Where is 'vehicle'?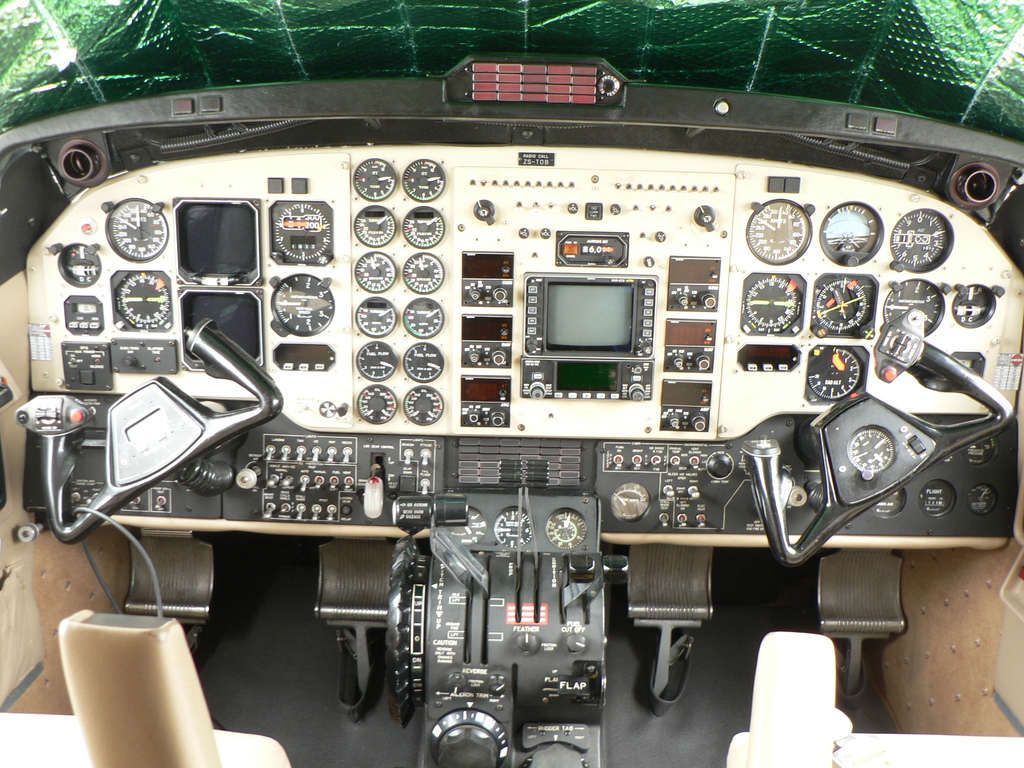
bbox(0, 60, 1023, 767).
